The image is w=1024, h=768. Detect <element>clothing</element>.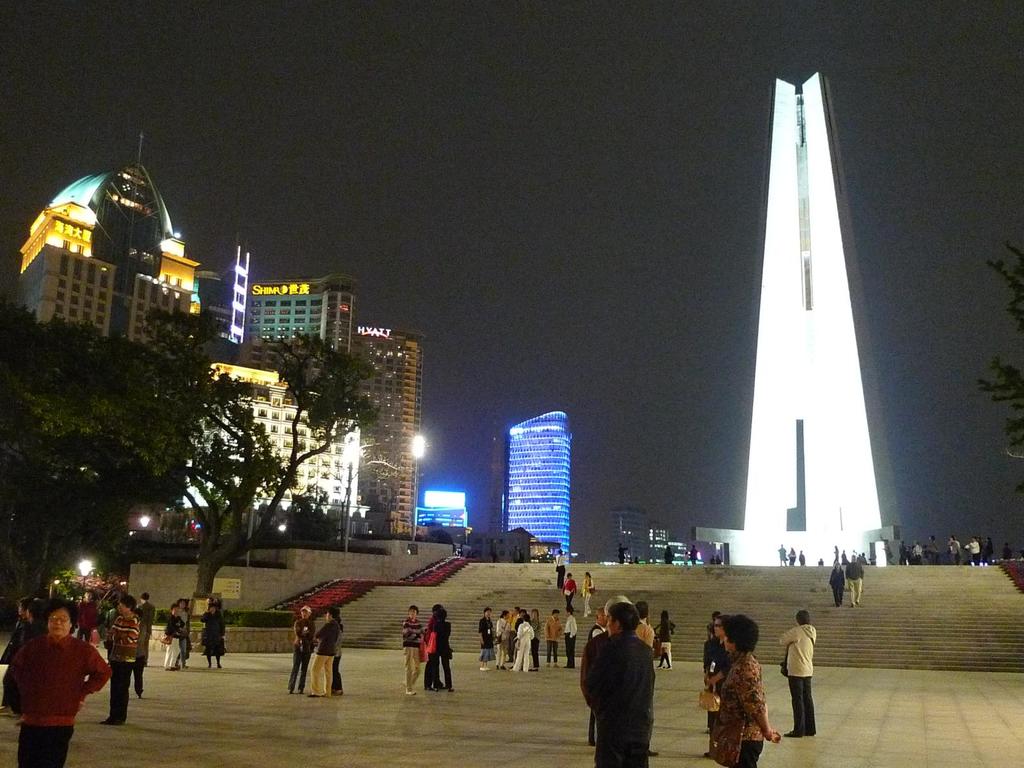
Detection: crop(77, 601, 98, 639).
